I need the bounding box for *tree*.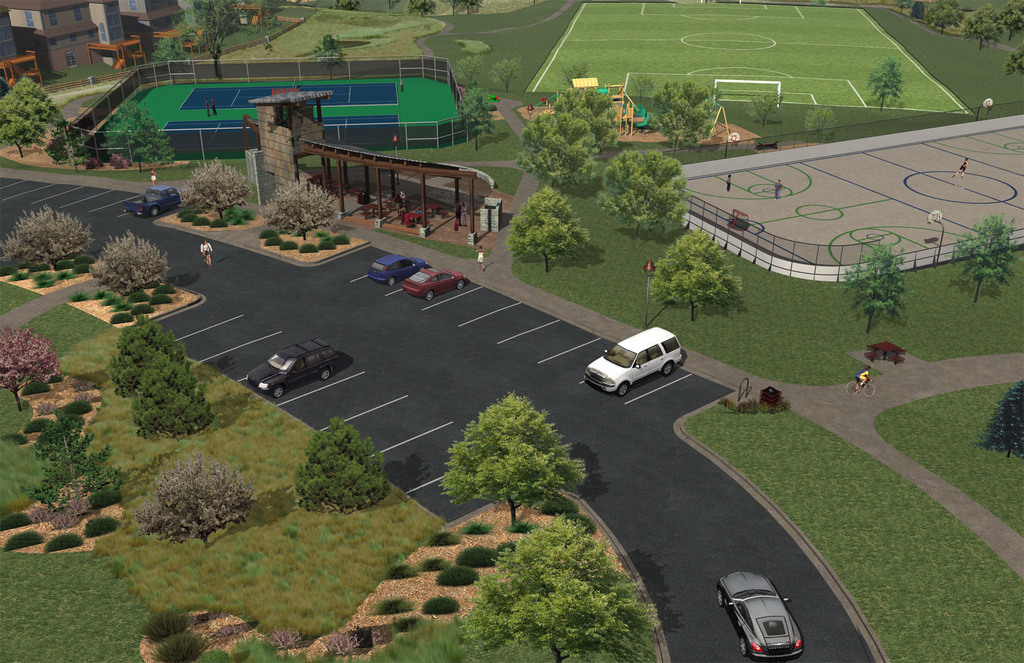
Here it is: bbox(956, 6, 1002, 45).
